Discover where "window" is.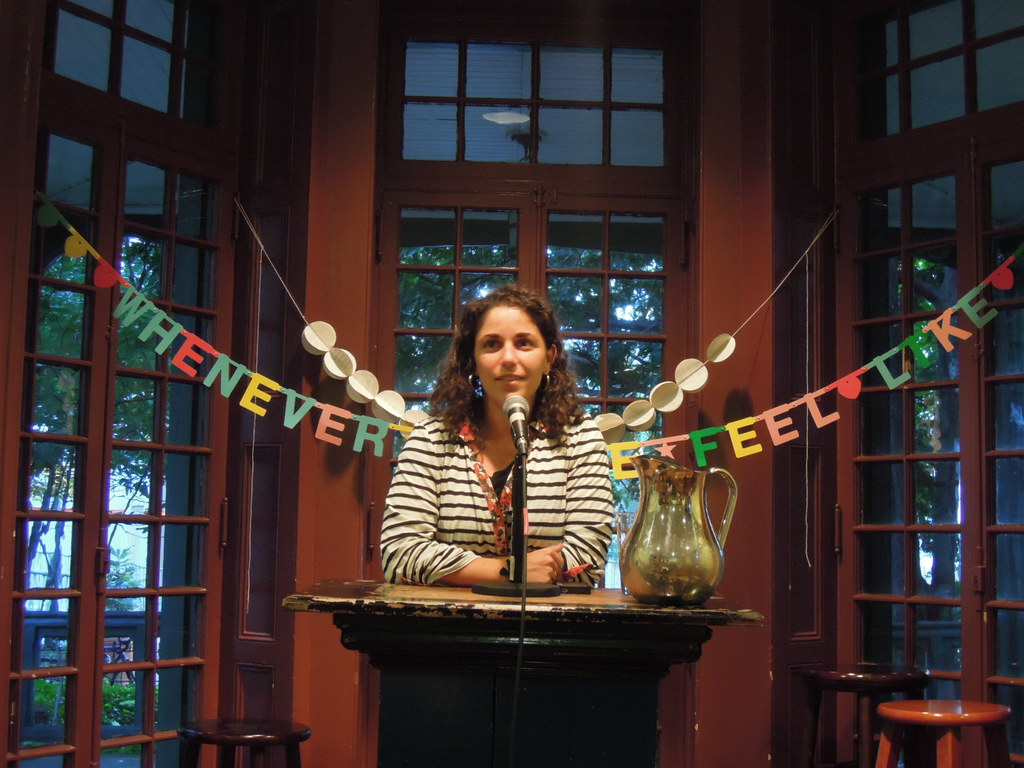
Discovered at {"x1": 367, "y1": 164, "x2": 693, "y2": 577}.
